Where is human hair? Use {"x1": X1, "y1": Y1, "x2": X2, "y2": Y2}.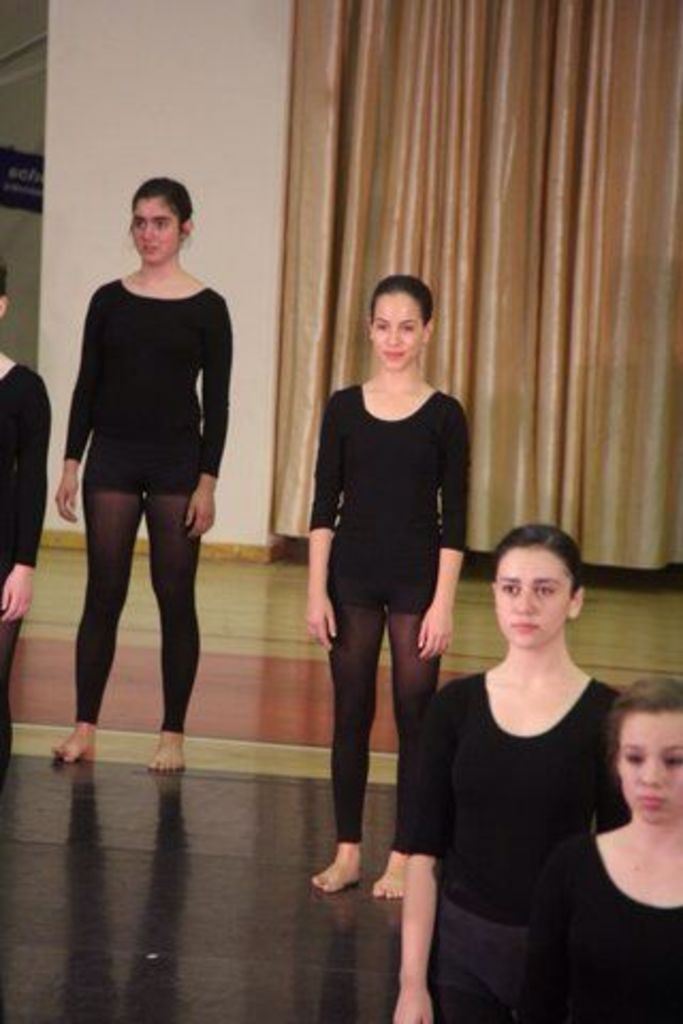
{"x1": 367, "y1": 265, "x2": 440, "y2": 339}.
